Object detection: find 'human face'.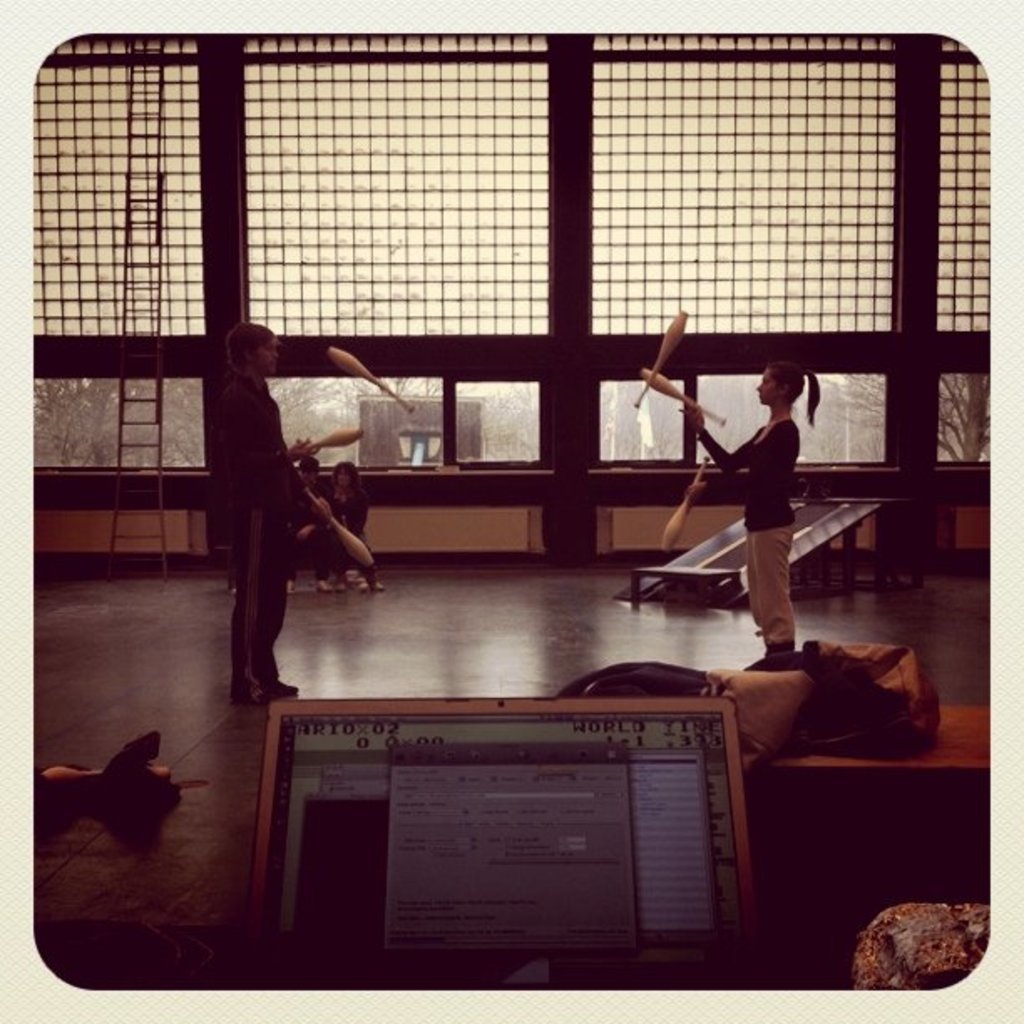
761 368 781 403.
